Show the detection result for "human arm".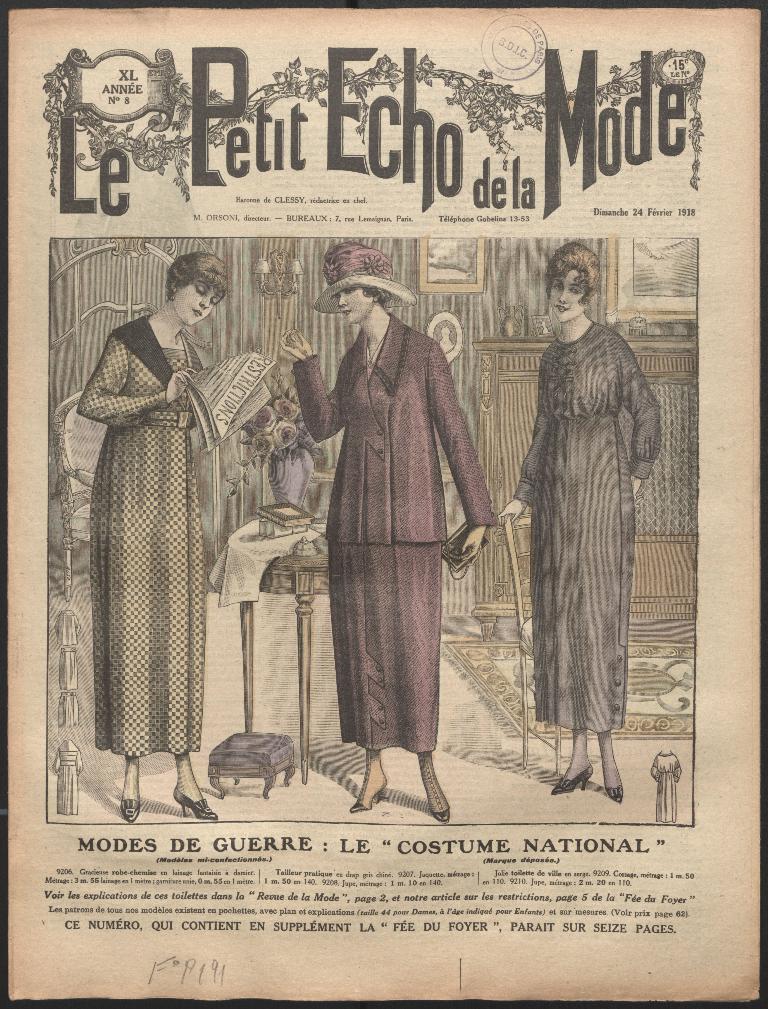
select_region(623, 340, 663, 499).
